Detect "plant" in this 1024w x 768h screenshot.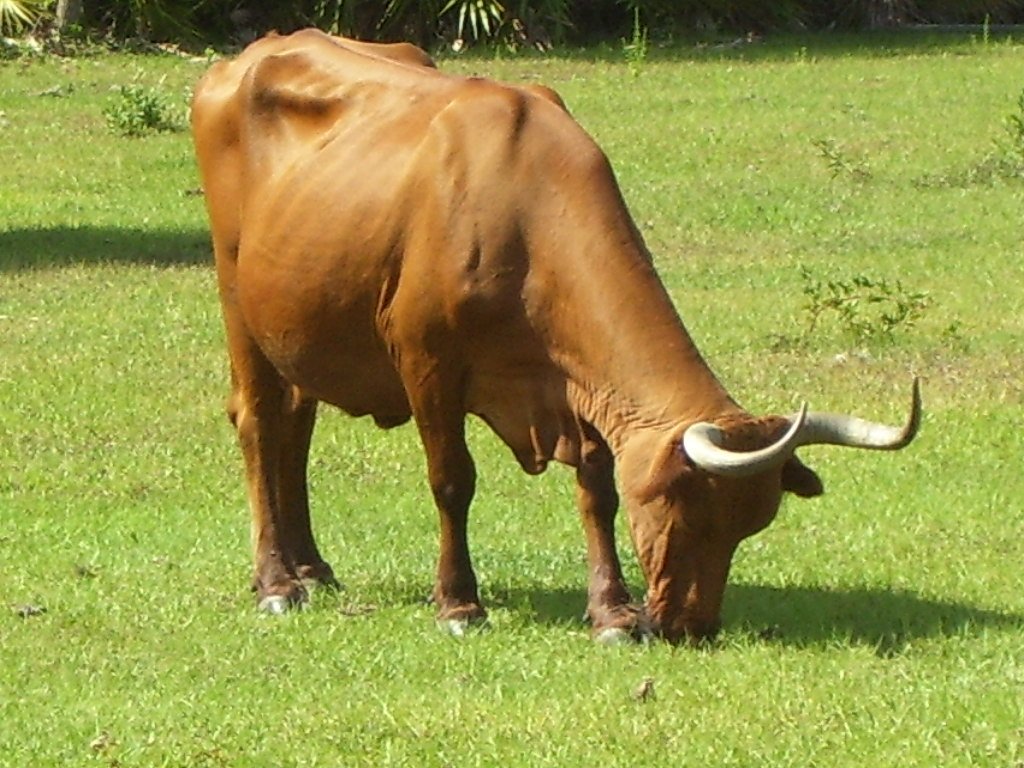
Detection: 101:84:179:154.
